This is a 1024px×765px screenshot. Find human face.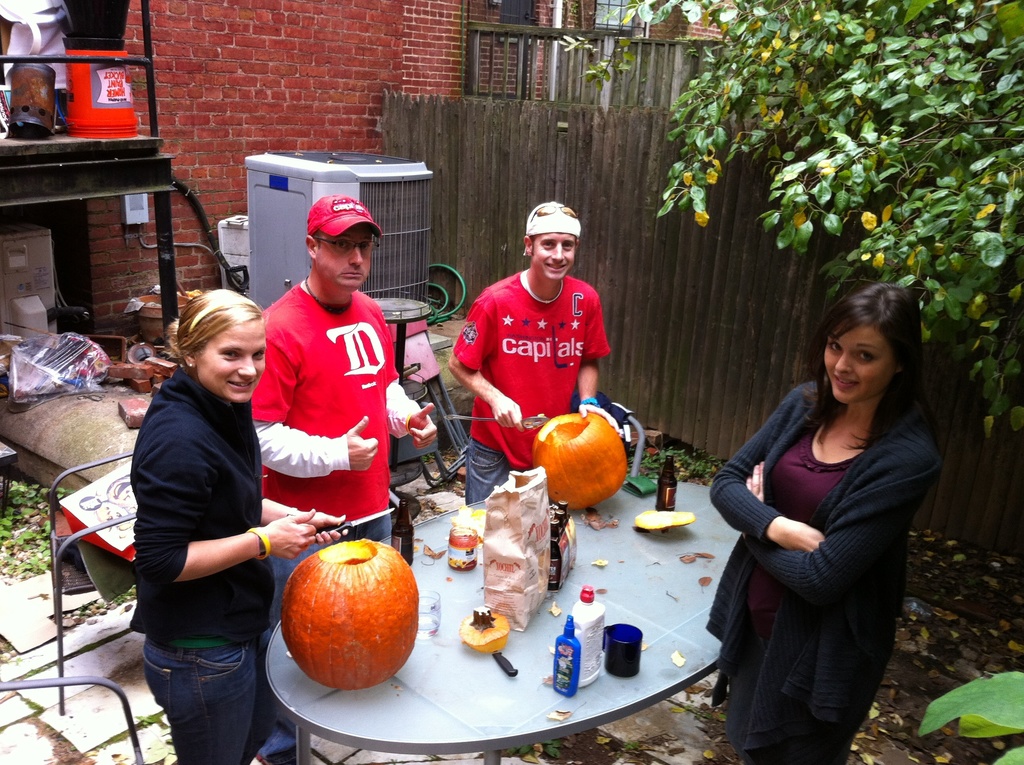
Bounding box: left=316, top=221, right=378, bottom=301.
